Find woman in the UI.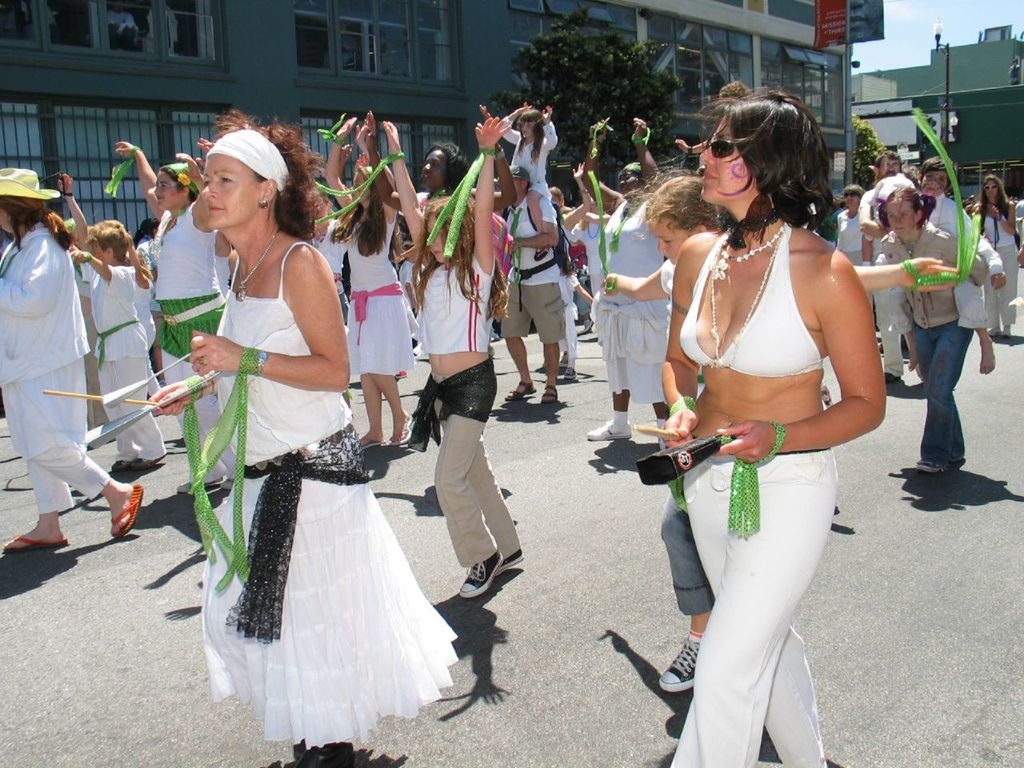
UI element at {"left": 116, "top": 142, "right": 230, "bottom": 451}.
